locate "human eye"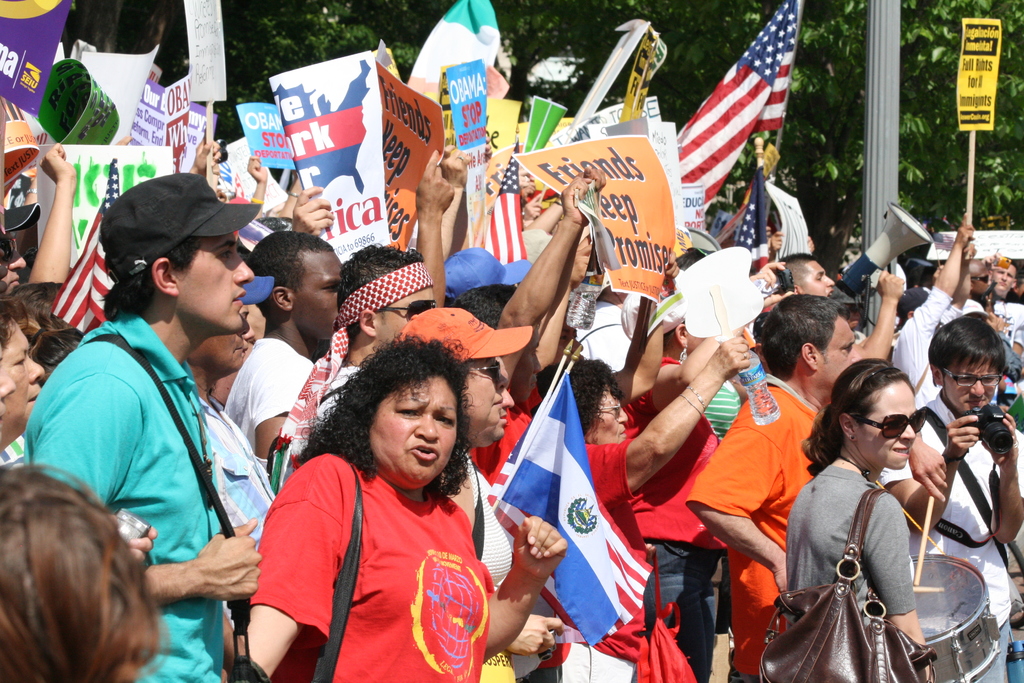
{"left": 211, "top": 248, "right": 232, "bottom": 265}
